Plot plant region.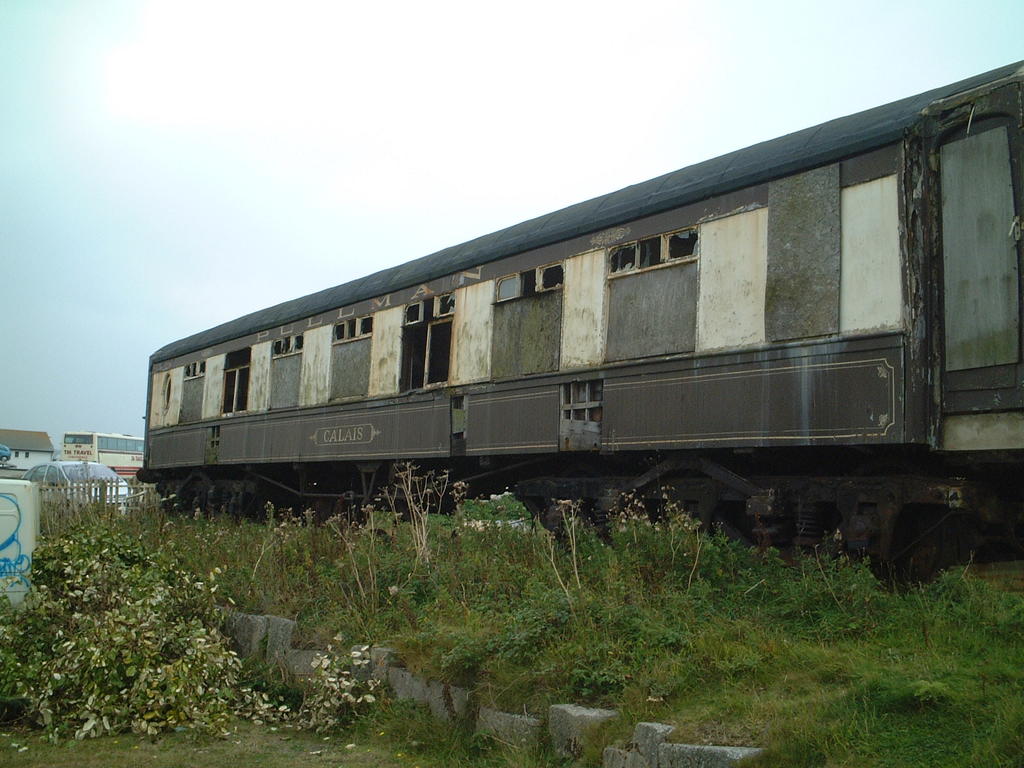
Plotted at bbox=[8, 468, 337, 739].
